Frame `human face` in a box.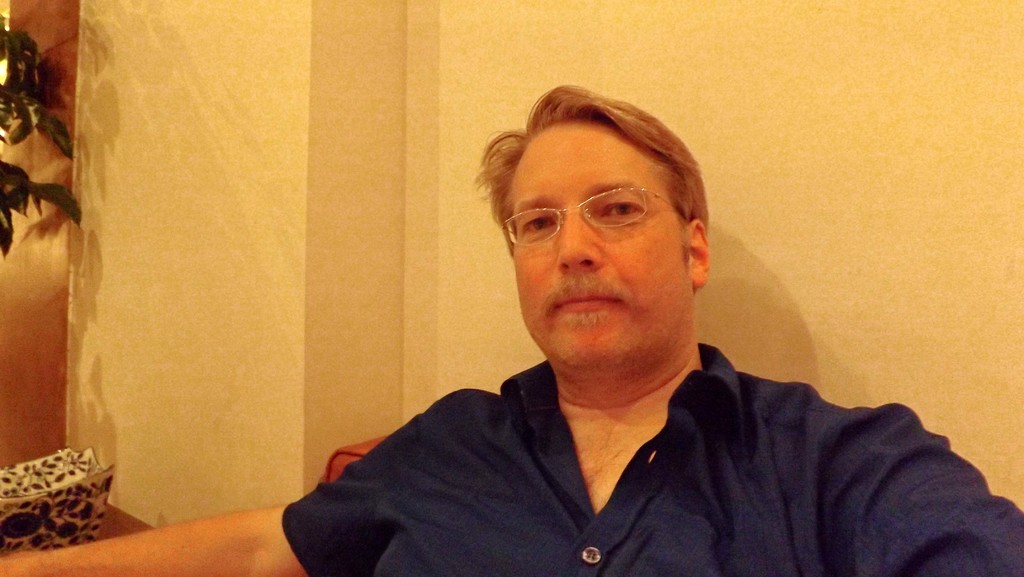
Rect(508, 120, 691, 364).
